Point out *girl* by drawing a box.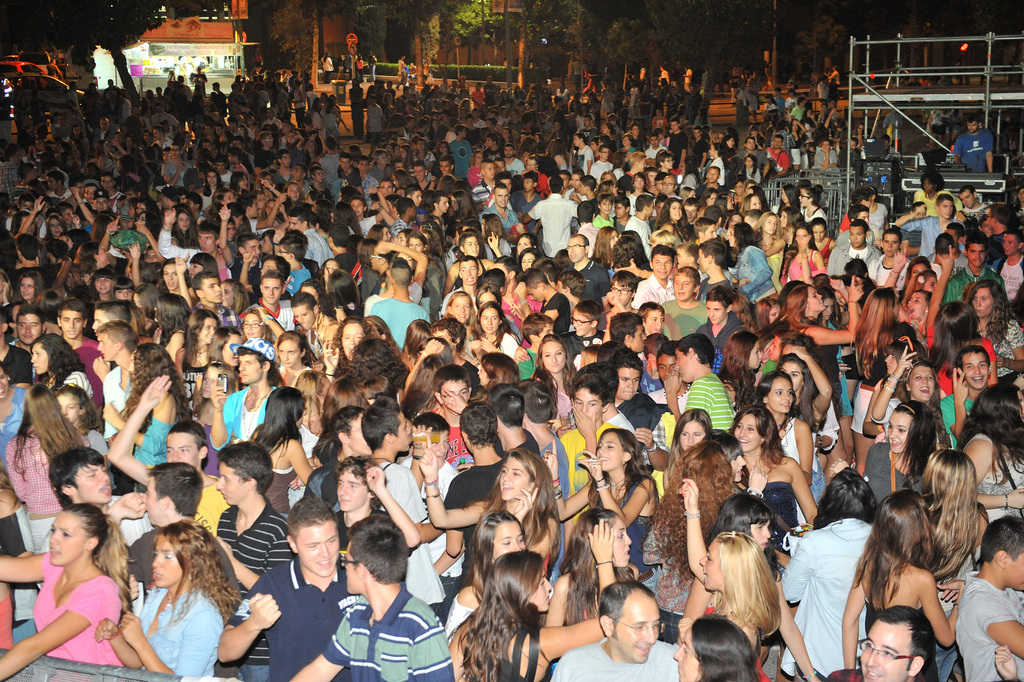
rect(56, 386, 108, 467).
